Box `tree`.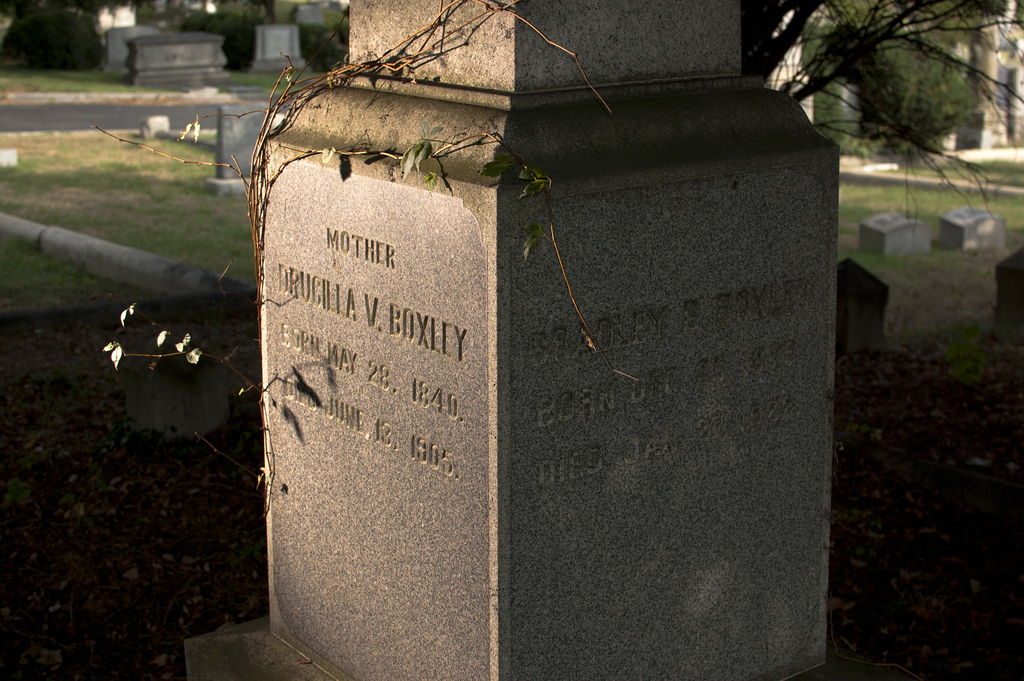
(left=133, top=0, right=272, bottom=28).
